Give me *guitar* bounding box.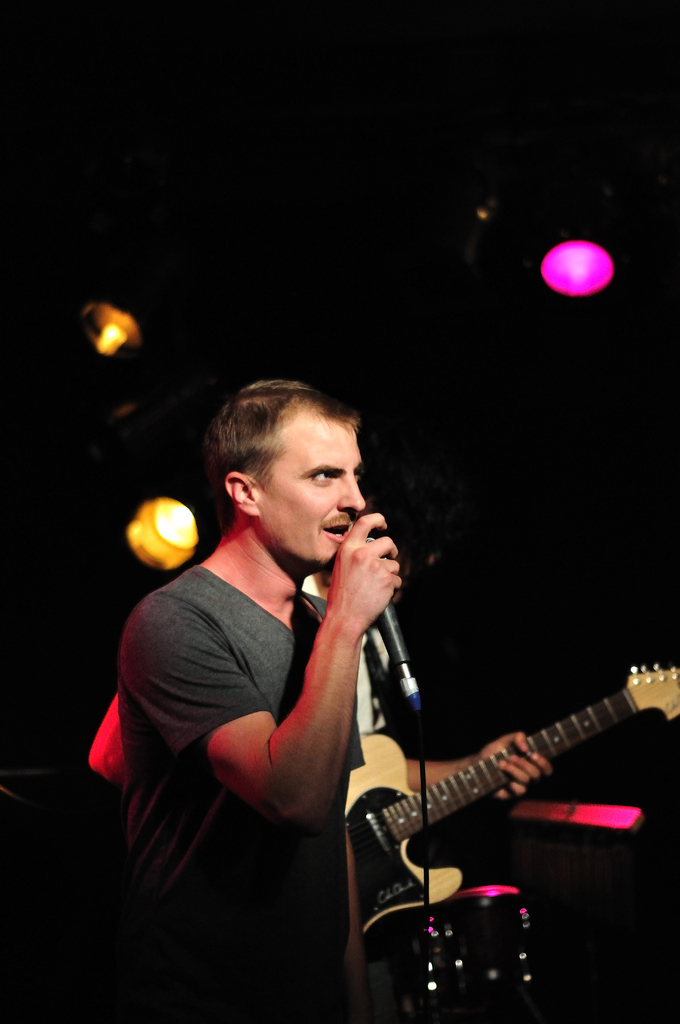
342, 658, 655, 944.
